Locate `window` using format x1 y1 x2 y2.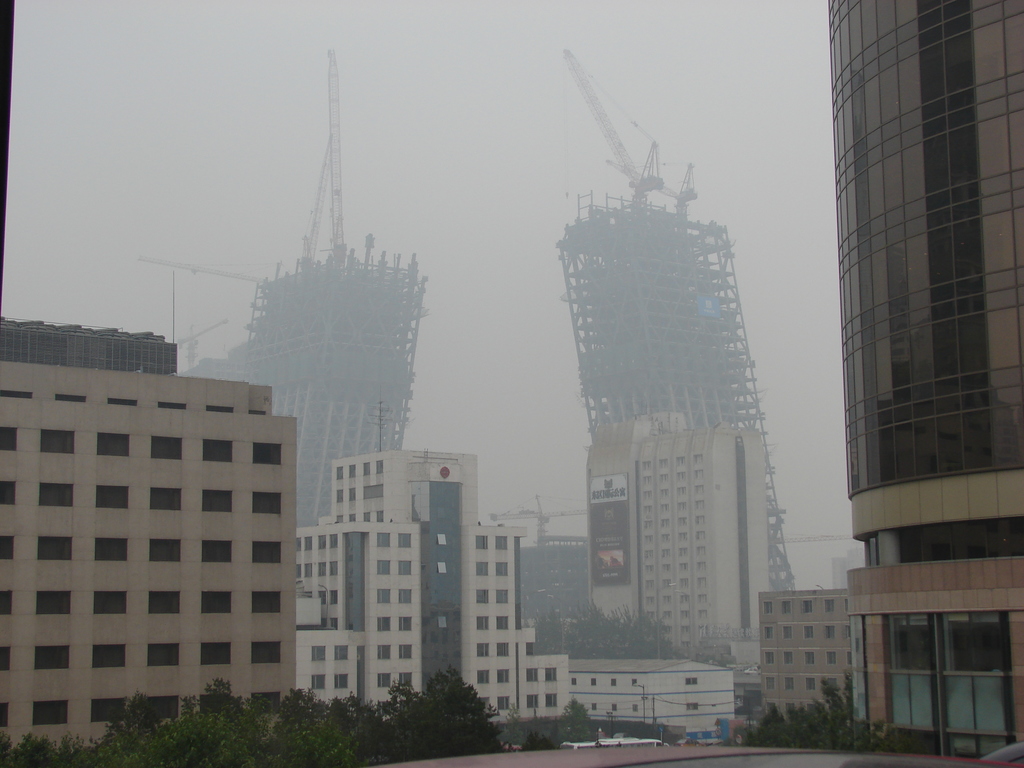
693 452 705 465.
